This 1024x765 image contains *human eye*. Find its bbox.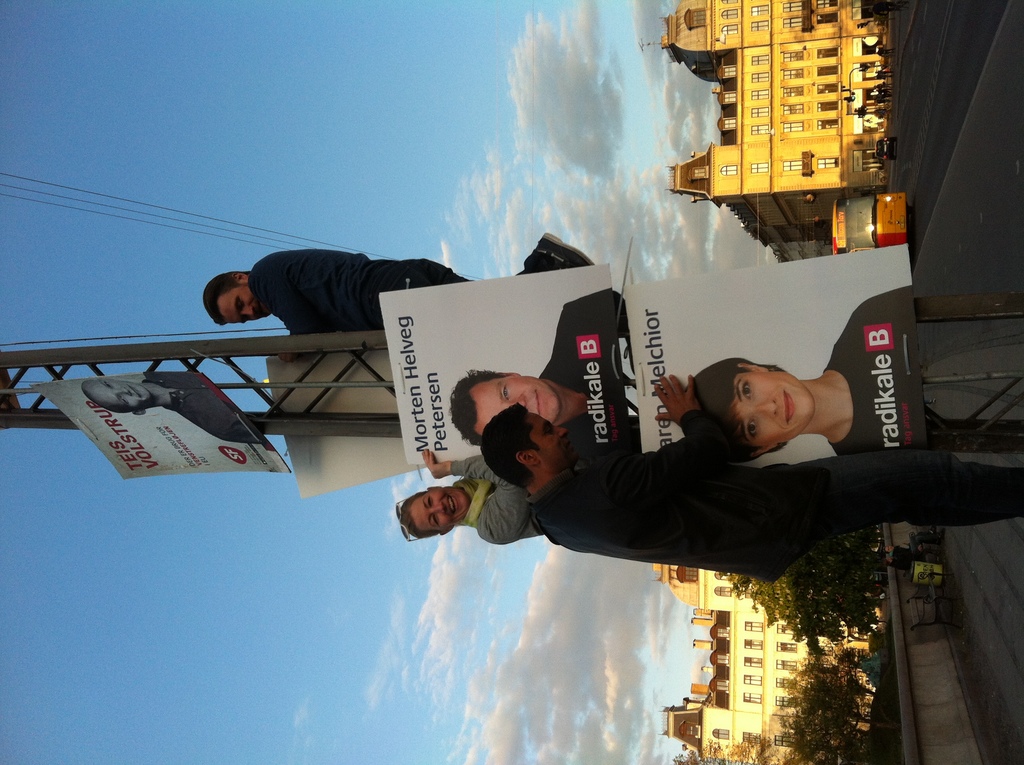
left=102, top=381, right=113, bottom=387.
